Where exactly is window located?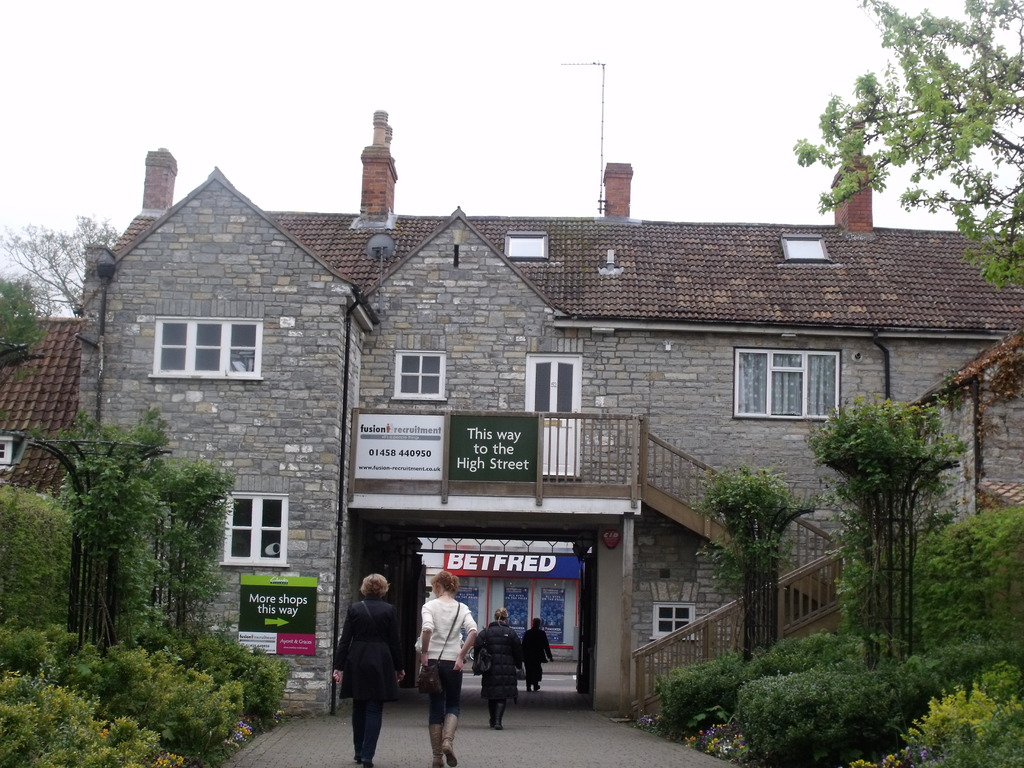
Its bounding box is [652, 604, 697, 642].
